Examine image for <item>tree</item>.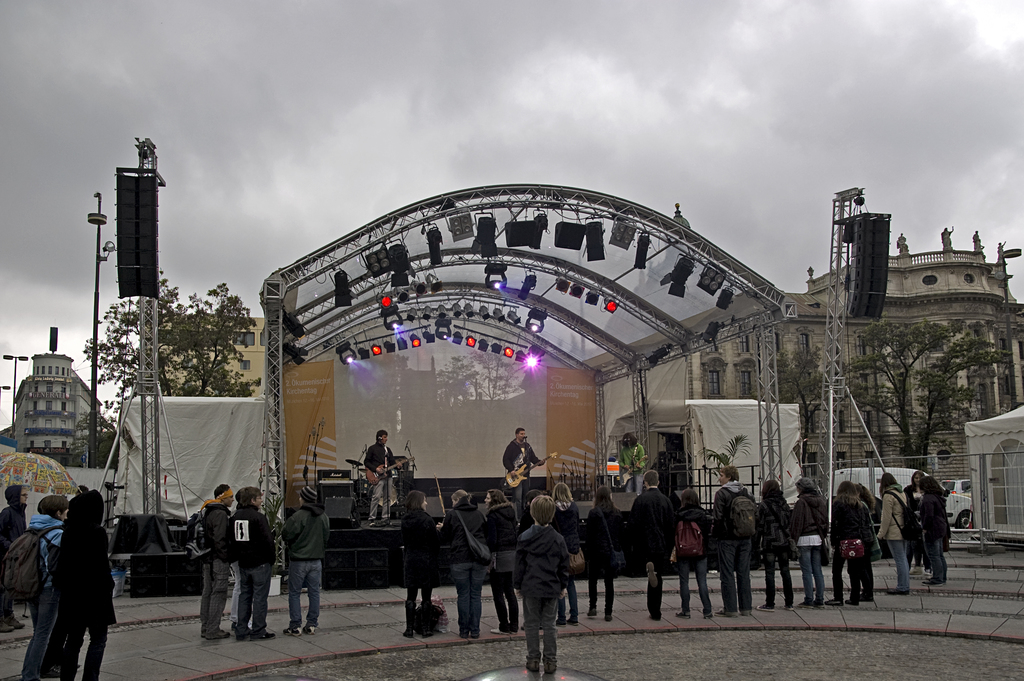
Examination result: select_region(759, 330, 842, 448).
